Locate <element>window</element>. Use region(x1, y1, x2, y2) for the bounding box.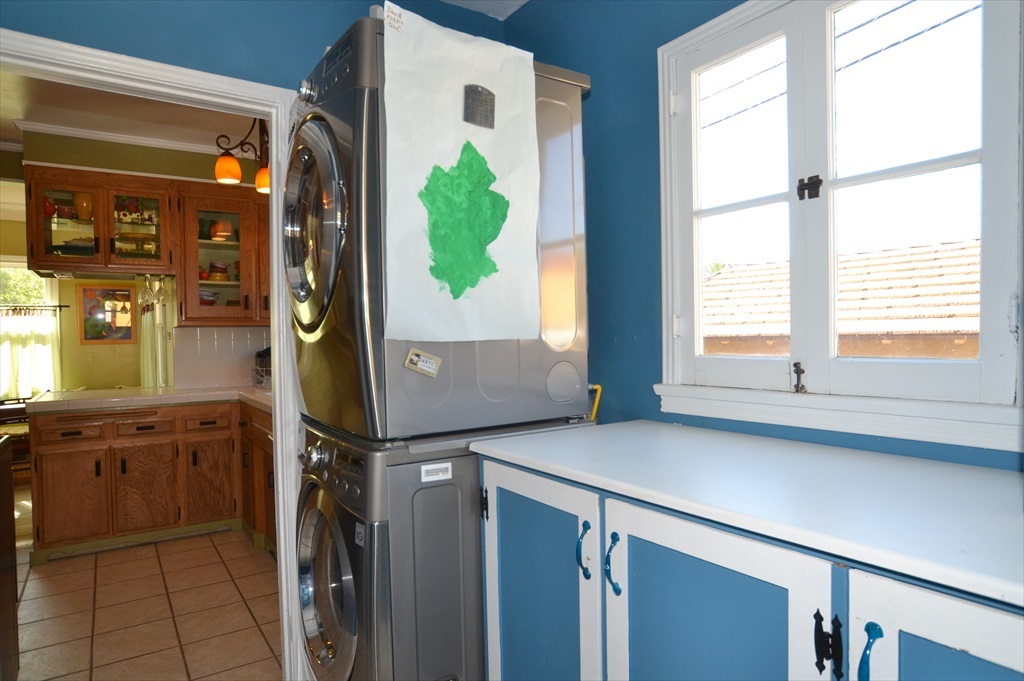
region(667, 0, 1019, 443).
